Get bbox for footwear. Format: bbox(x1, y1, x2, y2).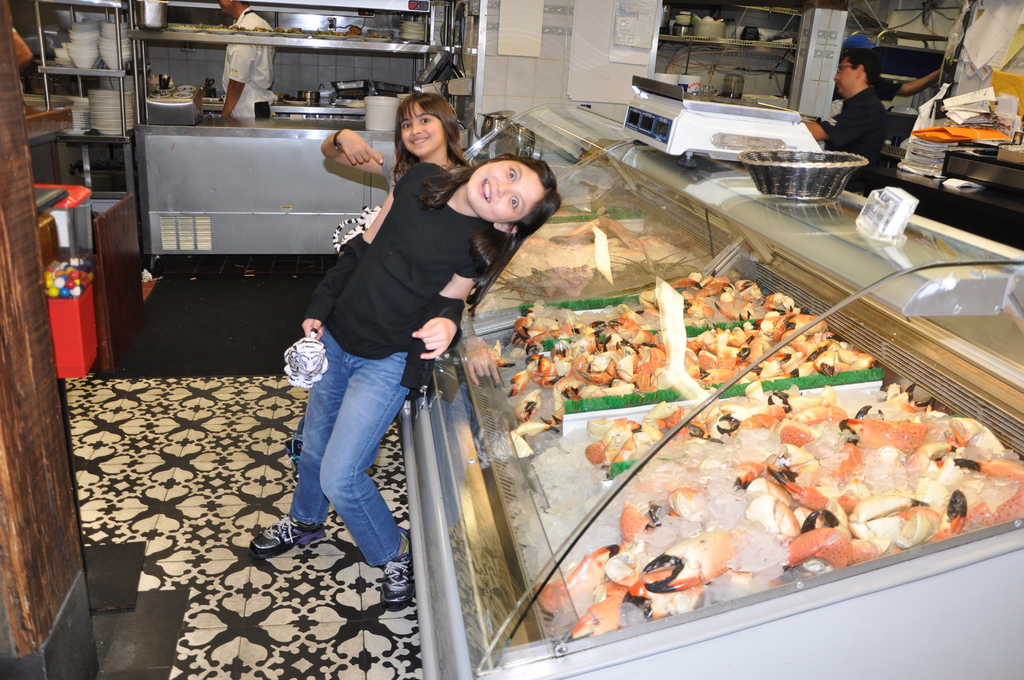
bbox(378, 526, 418, 618).
